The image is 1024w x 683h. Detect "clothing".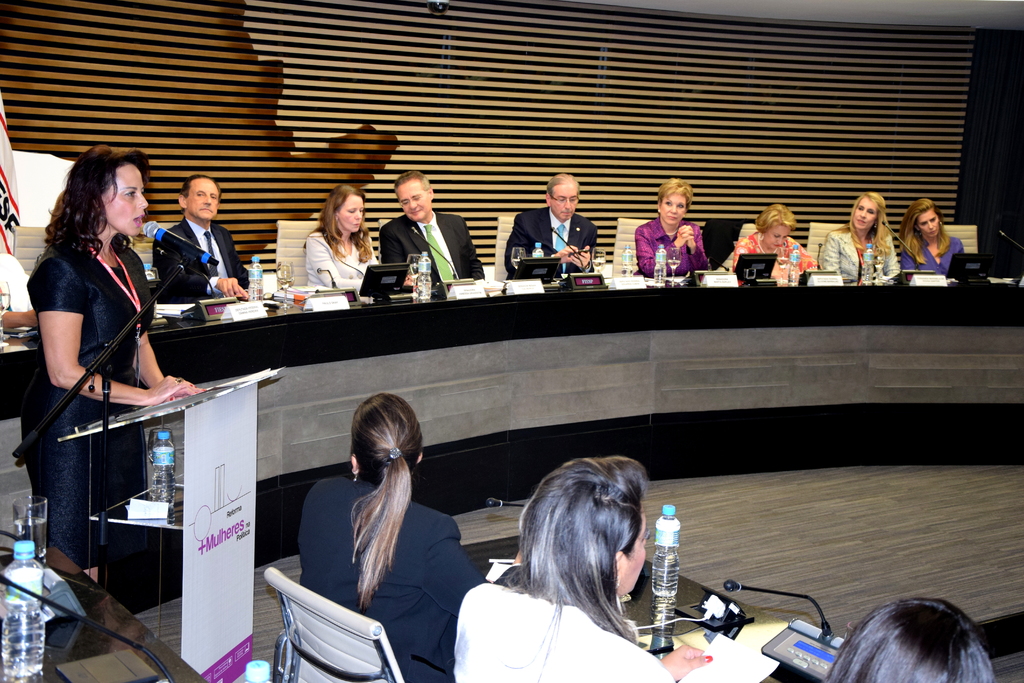
Detection: region(26, 224, 157, 564).
